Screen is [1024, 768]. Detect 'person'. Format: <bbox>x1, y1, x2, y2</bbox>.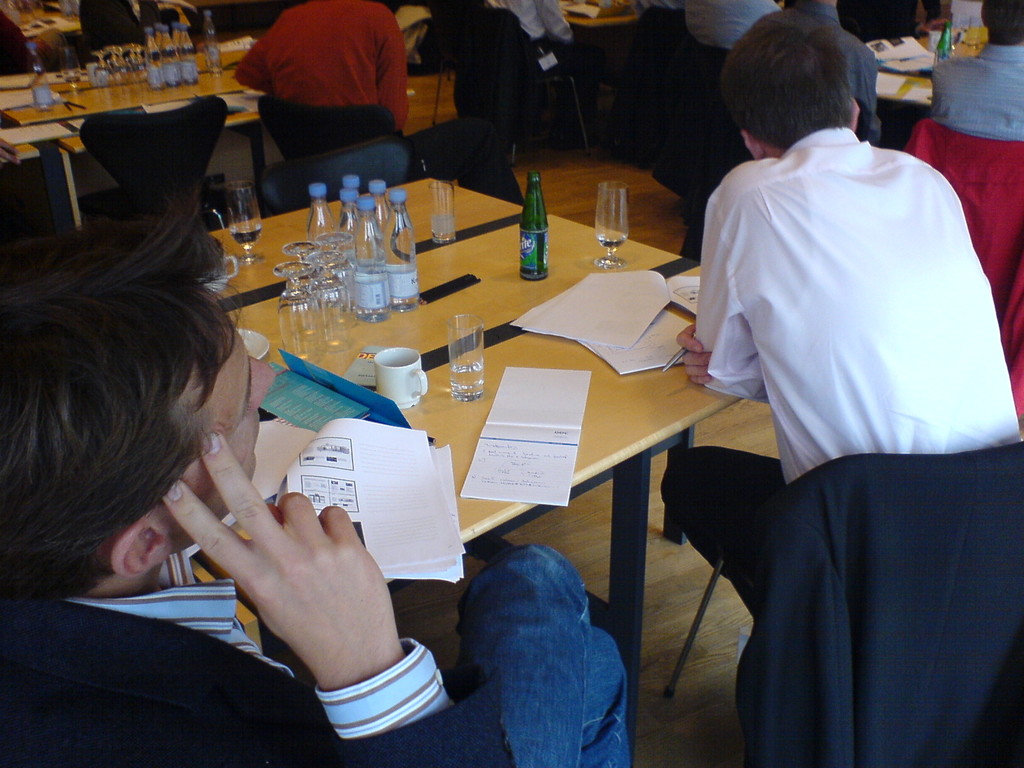
<bbox>414, 2, 552, 205</bbox>.
